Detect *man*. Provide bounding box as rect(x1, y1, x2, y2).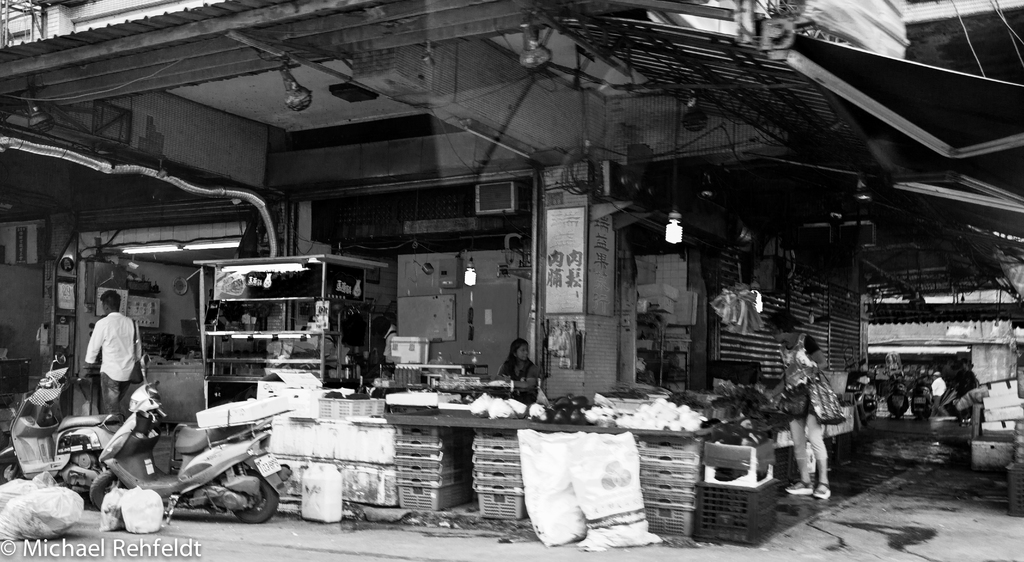
rect(76, 291, 143, 424).
